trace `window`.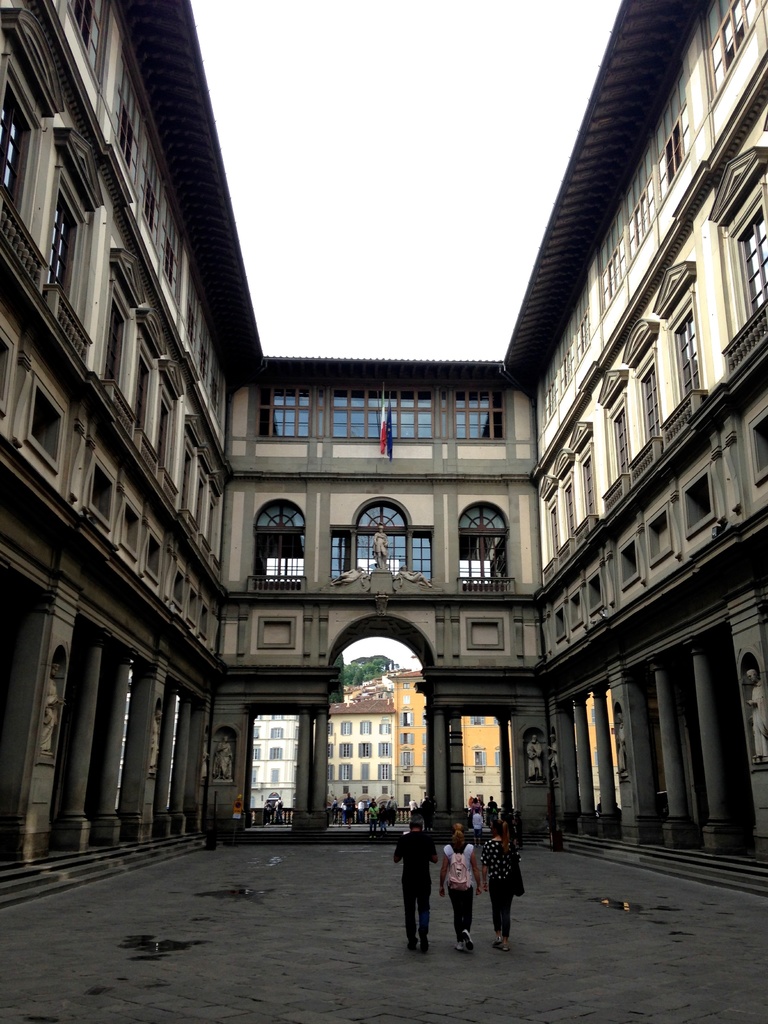
Traced to <region>651, 266, 689, 450</region>.
